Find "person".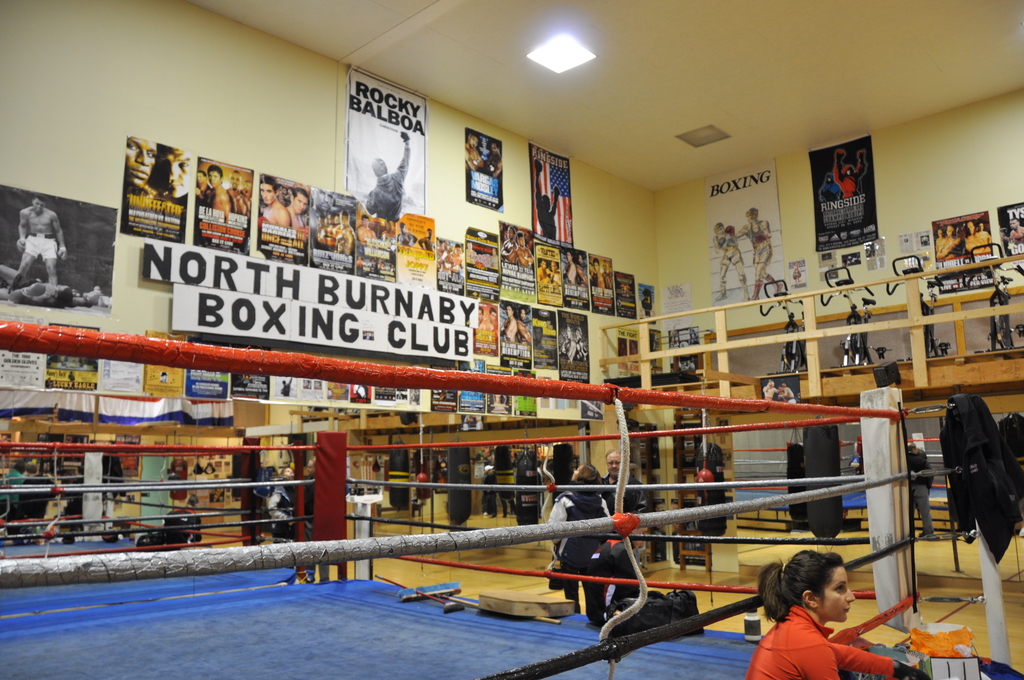
crop(748, 556, 915, 679).
